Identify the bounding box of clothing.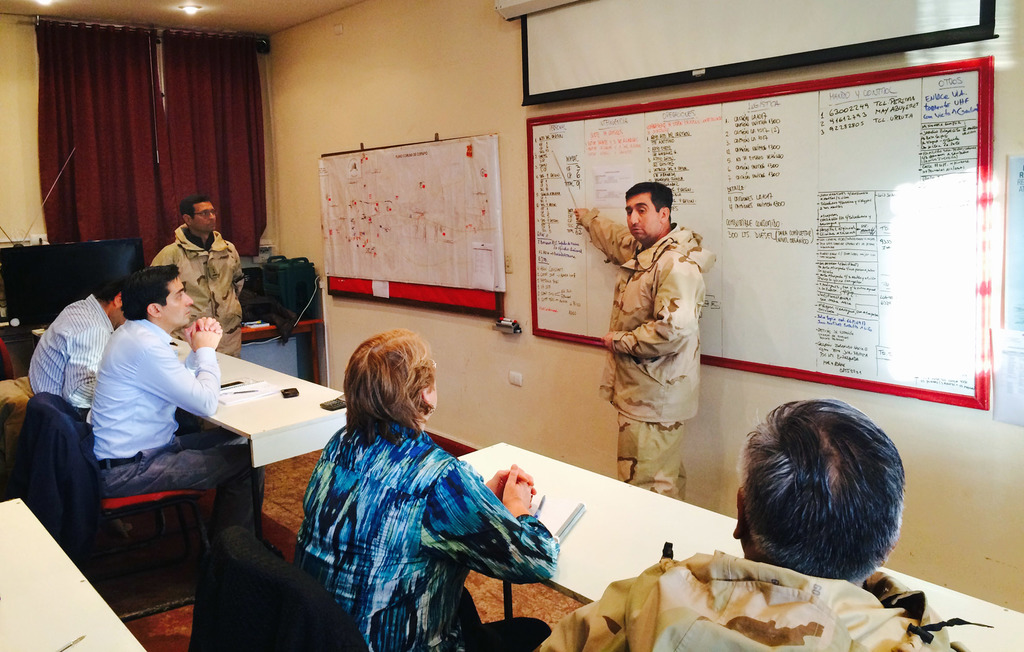
(600,205,720,489).
